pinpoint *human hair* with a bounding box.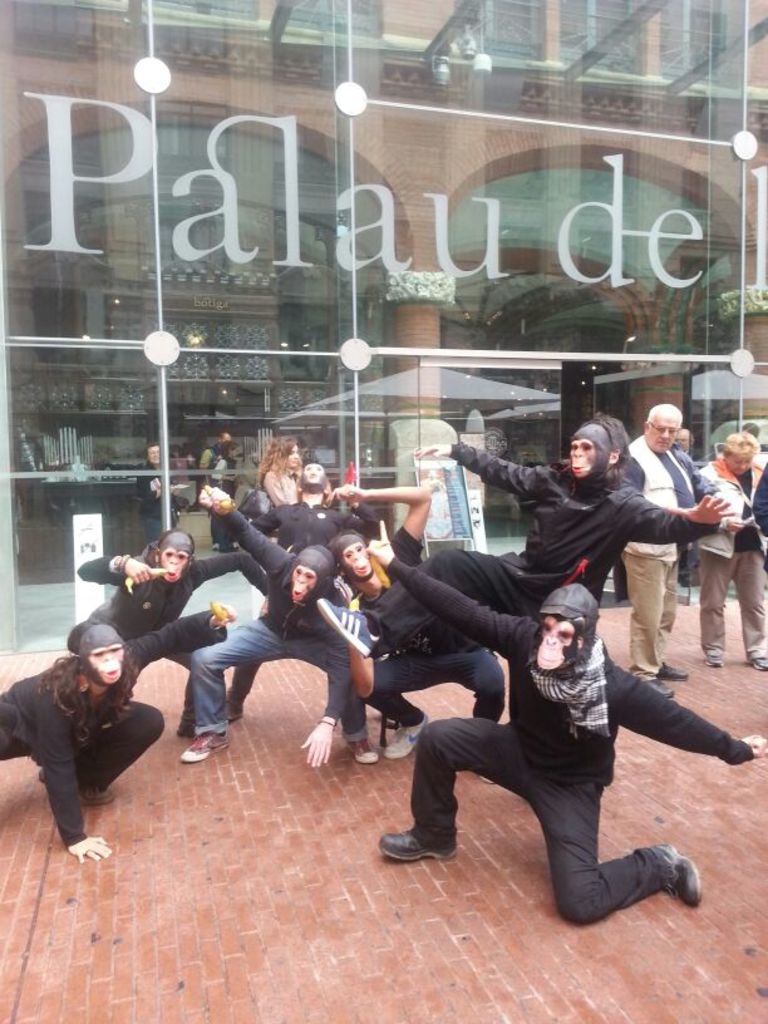
BBox(33, 650, 139, 748).
